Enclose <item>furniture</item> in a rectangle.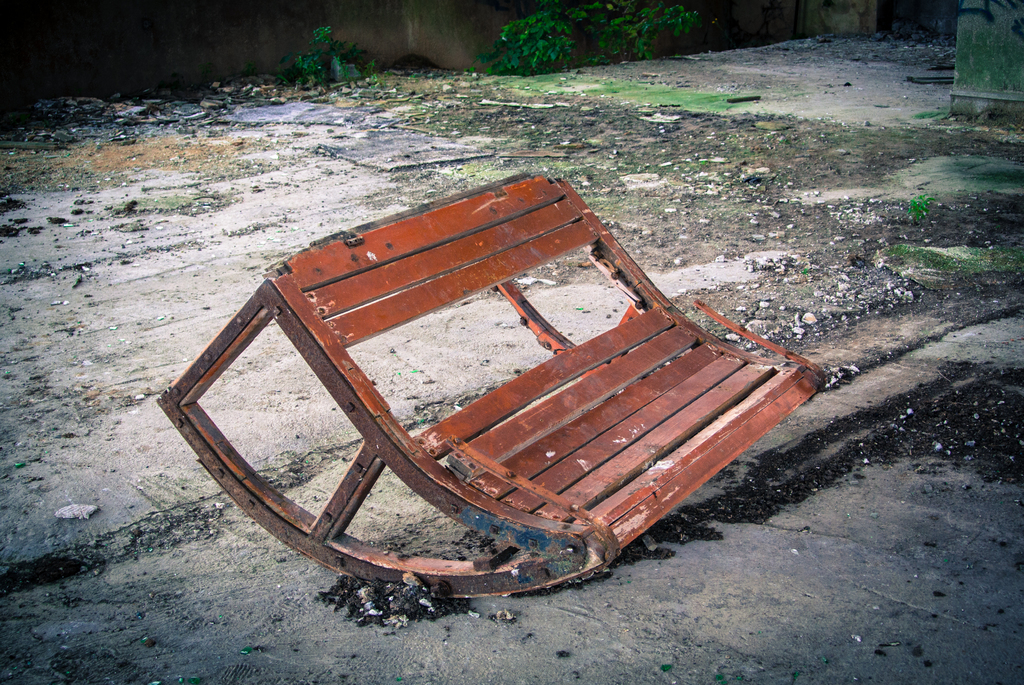
[156, 173, 830, 602].
